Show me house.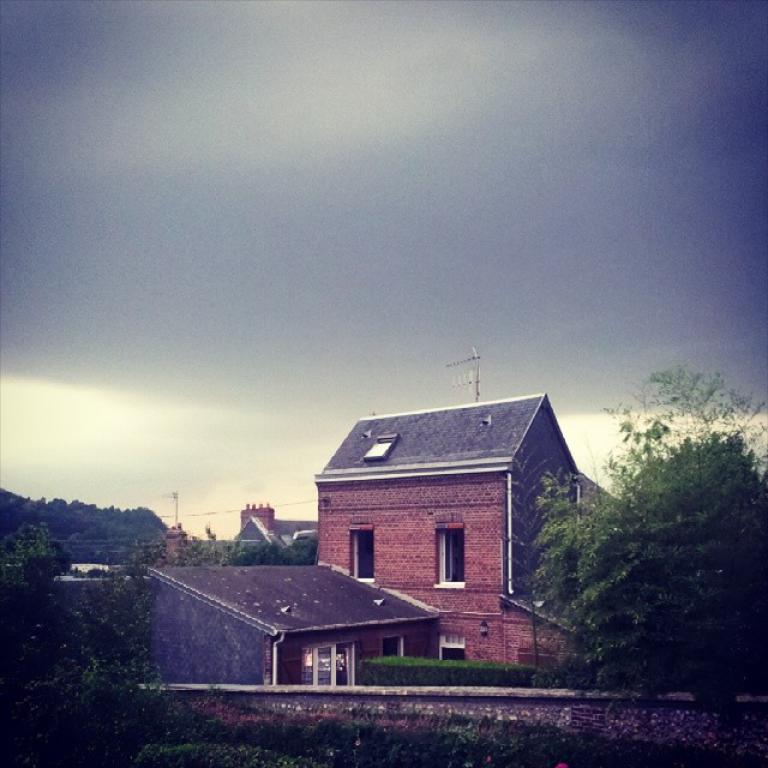
house is here: (60, 559, 446, 703).
